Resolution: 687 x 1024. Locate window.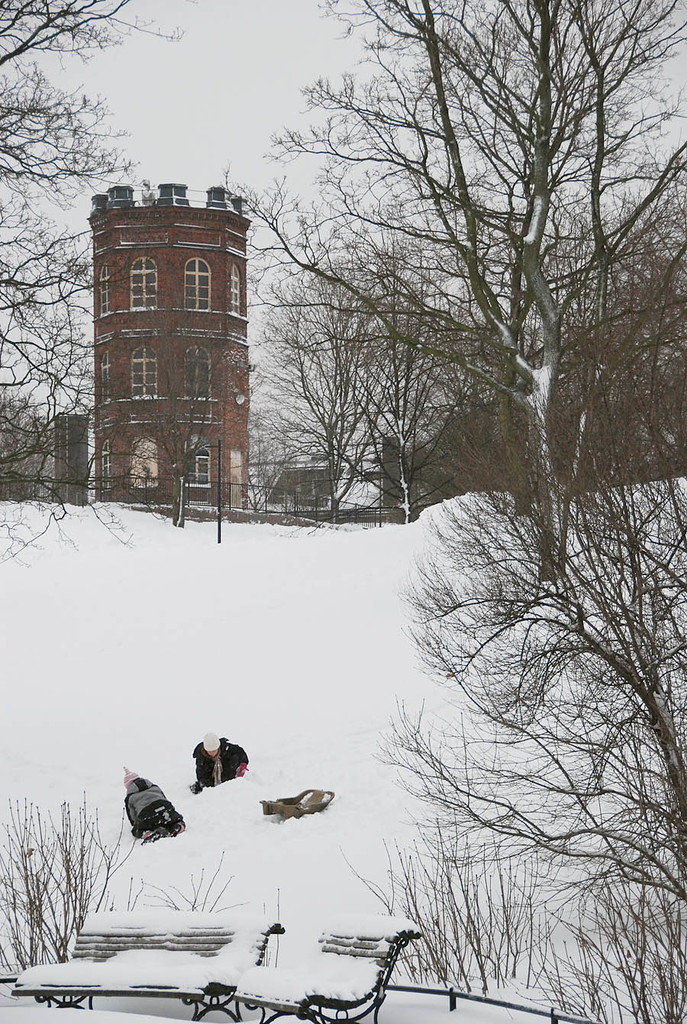
x1=97 y1=436 x2=113 y2=490.
